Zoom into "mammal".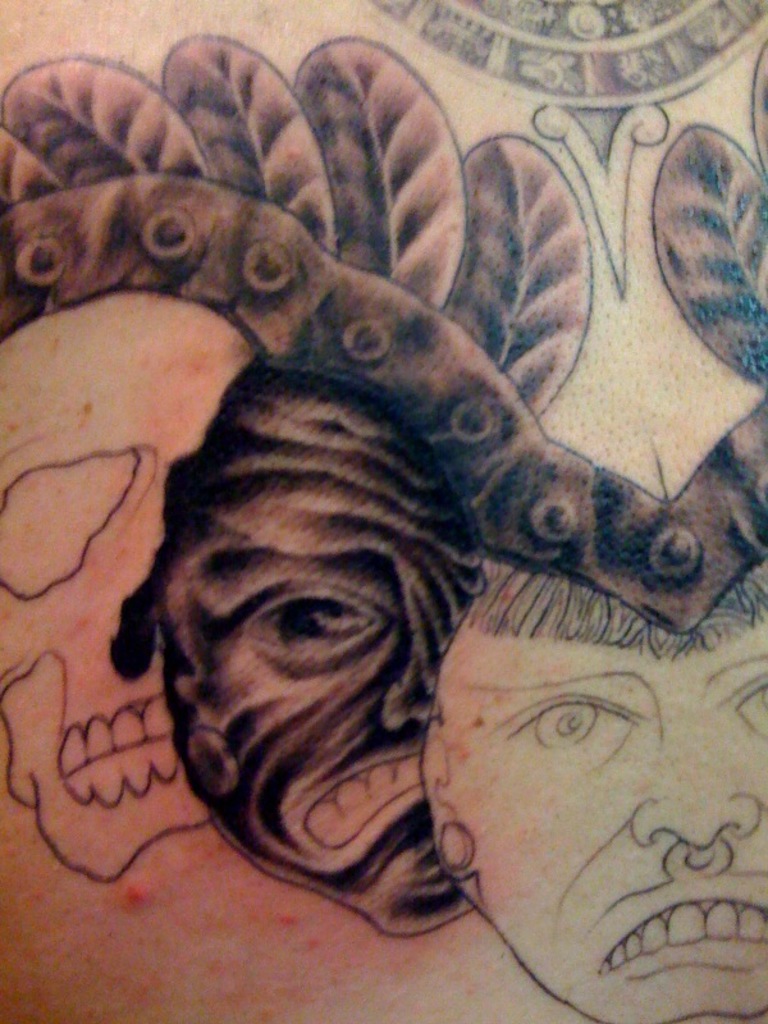
Zoom target: [422,559,767,1023].
